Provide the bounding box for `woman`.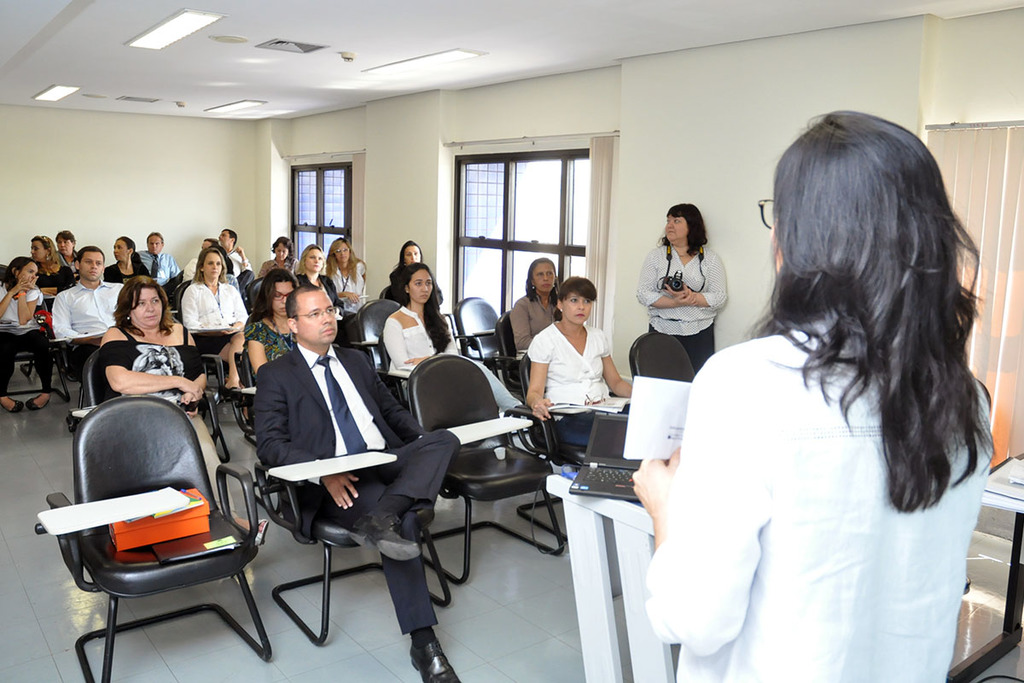
[x1=505, y1=262, x2=556, y2=382].
